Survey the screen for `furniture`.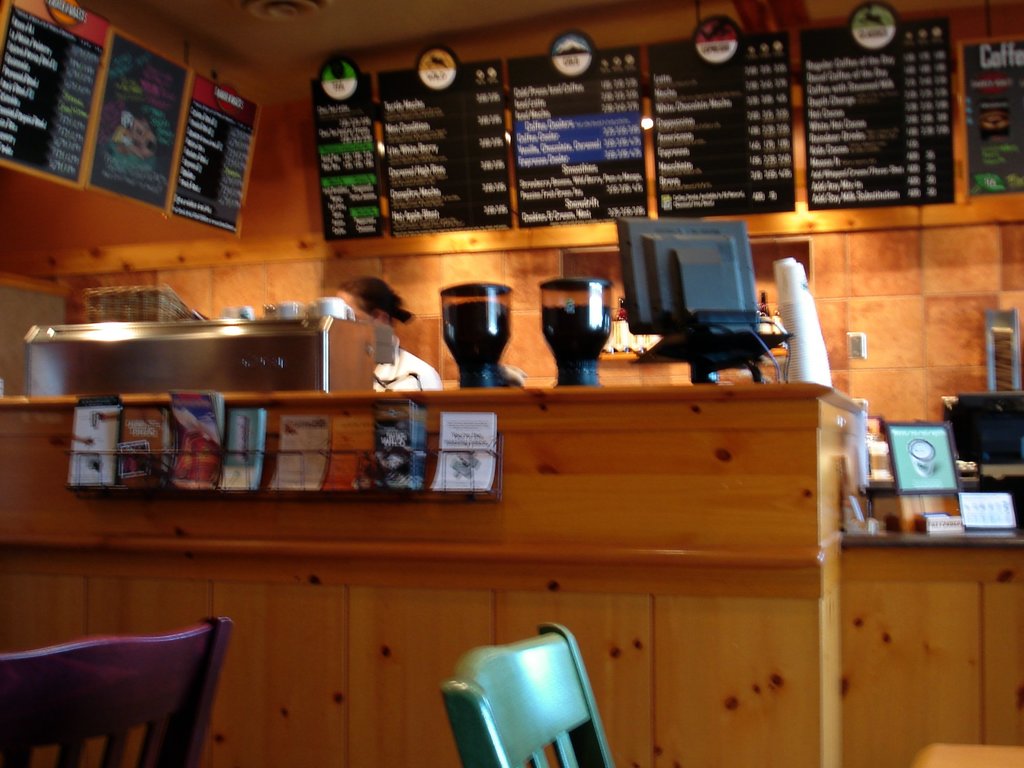
Survey found: l=0, t=384, r=1023, b=767.
